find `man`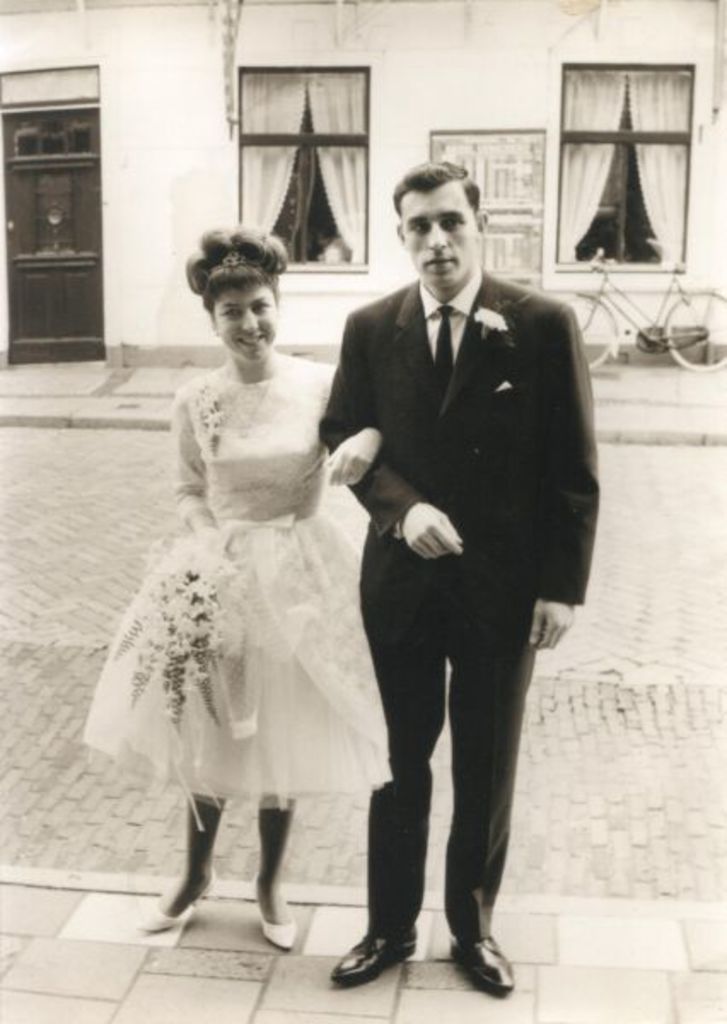
(305,162,597,975)
